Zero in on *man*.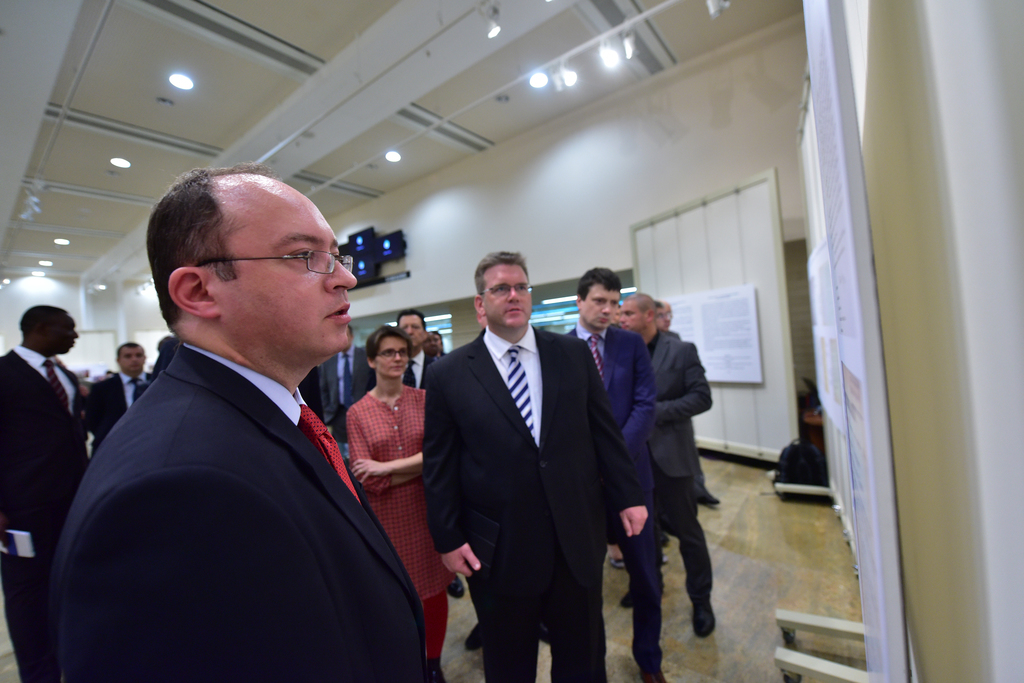
Zeroed in: [left=0, top=305, right=90, bottom=682].
